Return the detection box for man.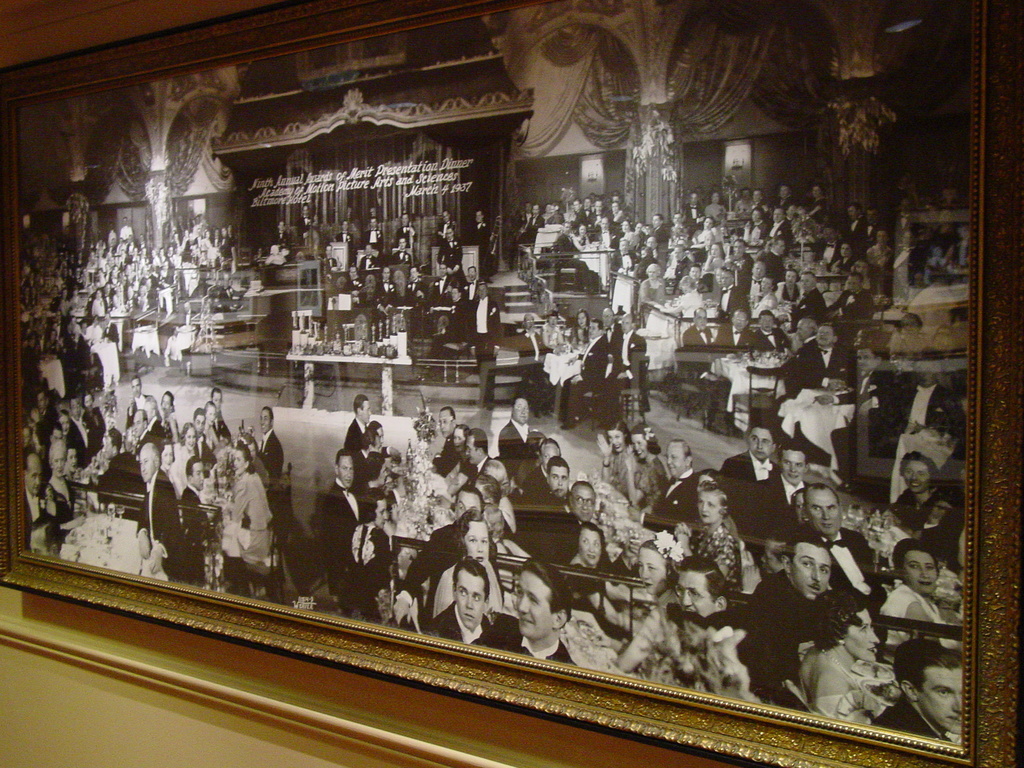
rect(775, 317, 825, 431).
